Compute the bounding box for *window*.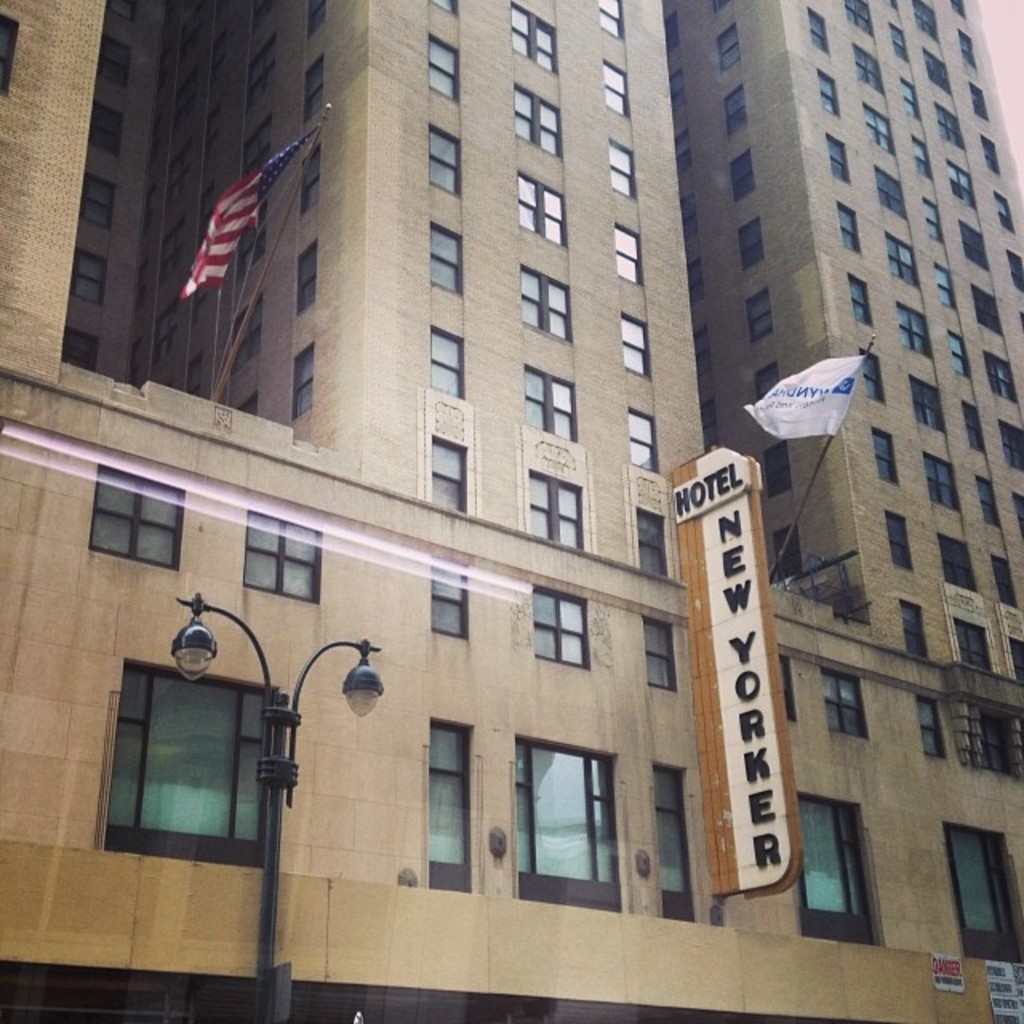
(left=88, top=107, right=126, bottom=157).
